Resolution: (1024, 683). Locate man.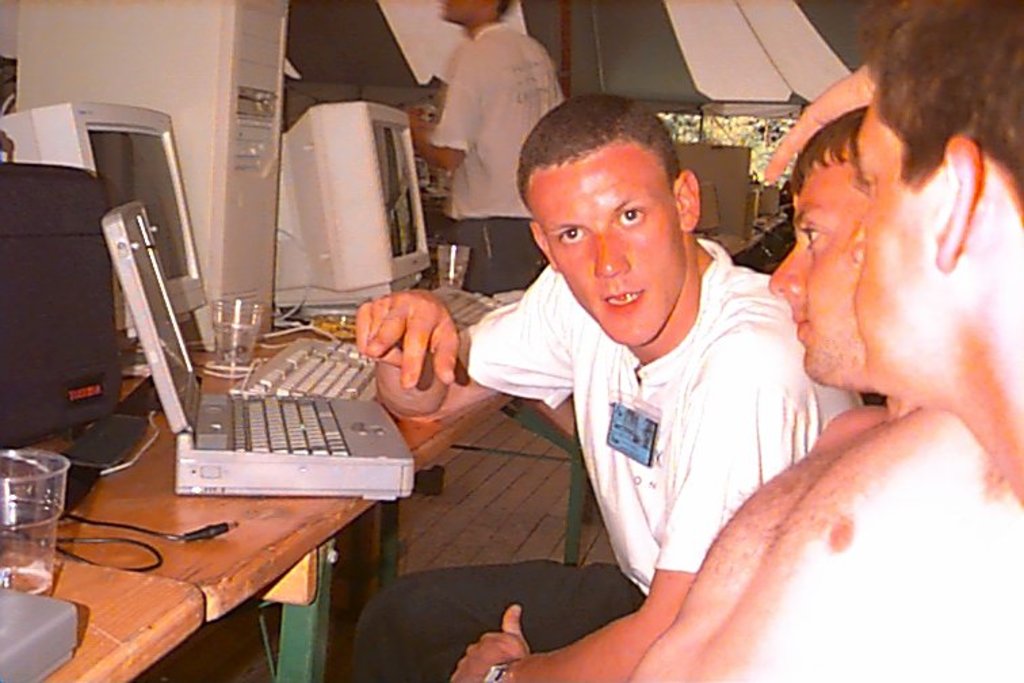
Rect(622, 61, 1006, 682).
